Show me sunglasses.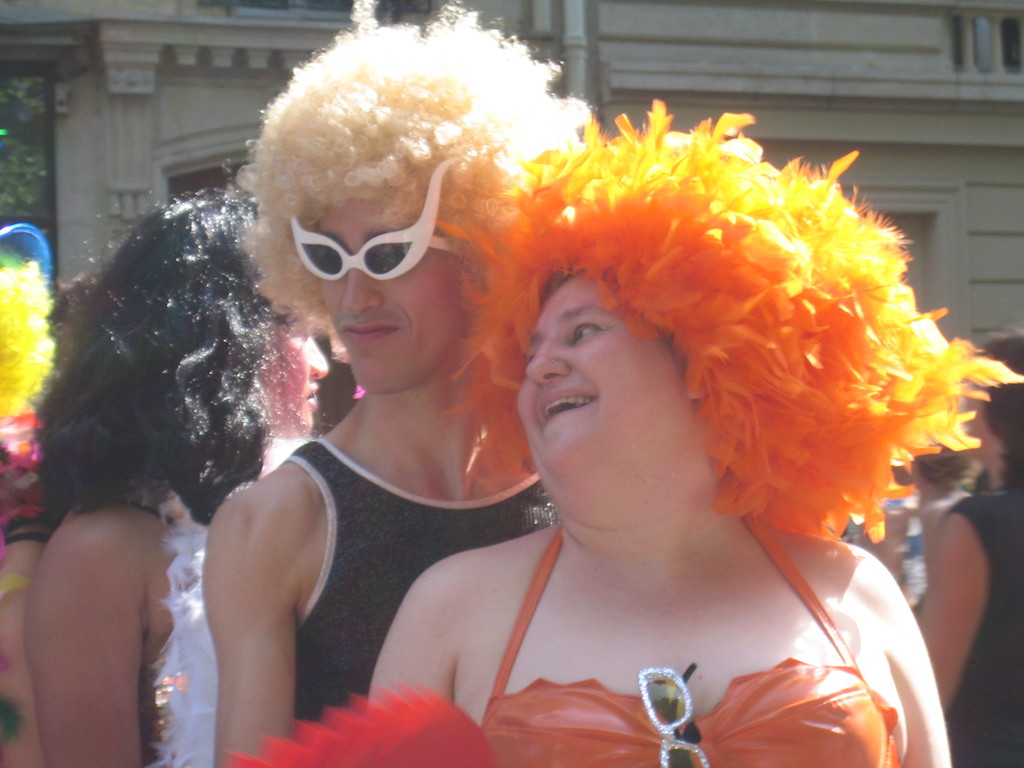
sunglasses is here: <region>289, 156, 464, 279</region>.
